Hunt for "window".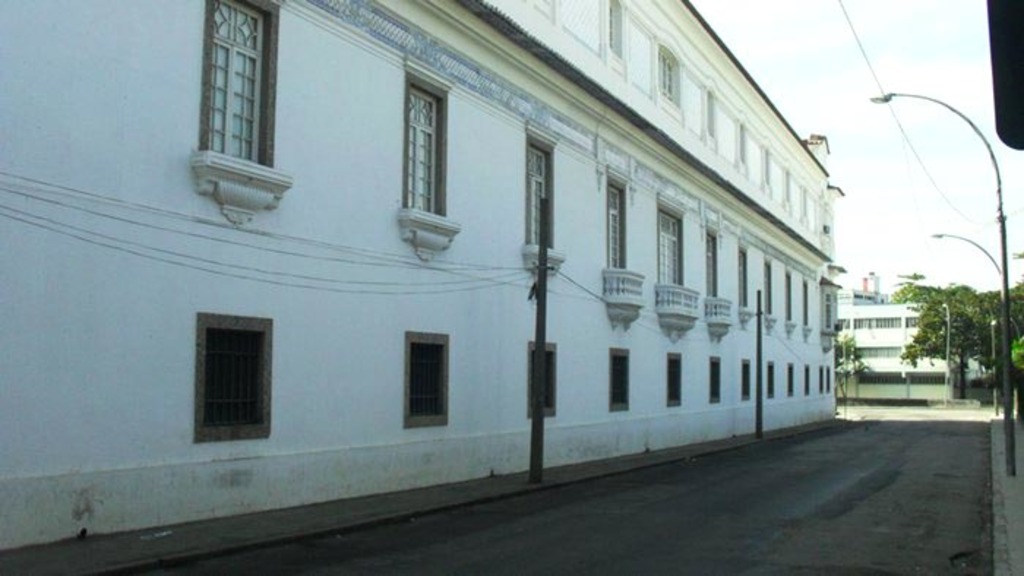
Hunted down at {"left": 707, "top": 361, "right": 724, "bottom": 401}.
